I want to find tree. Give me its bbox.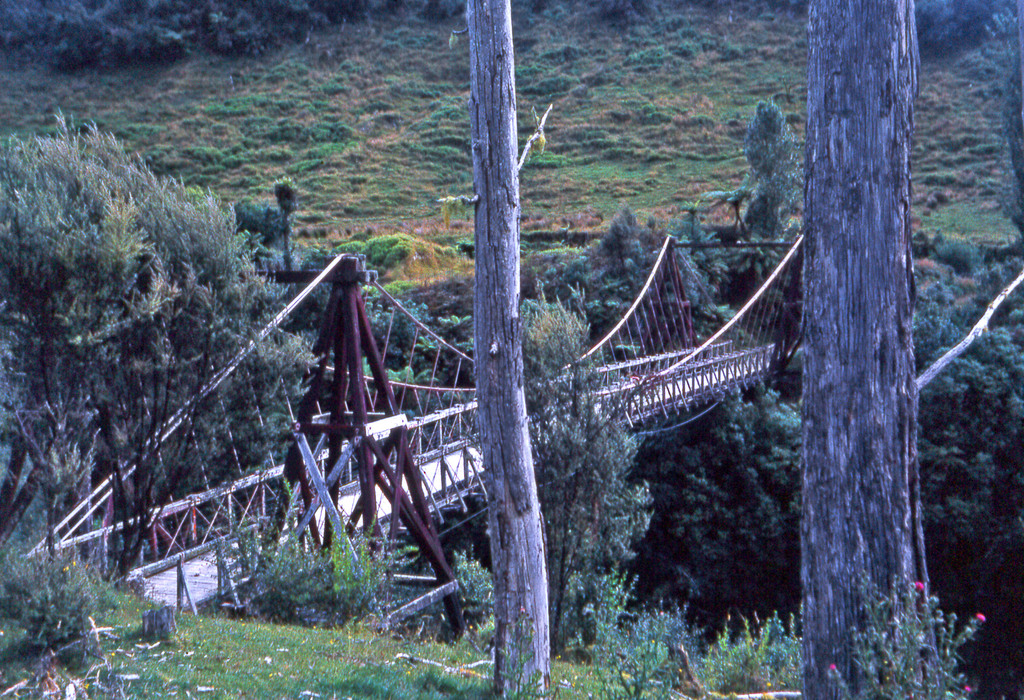
(x1=0, y1=108, x2=320, y2=615).
